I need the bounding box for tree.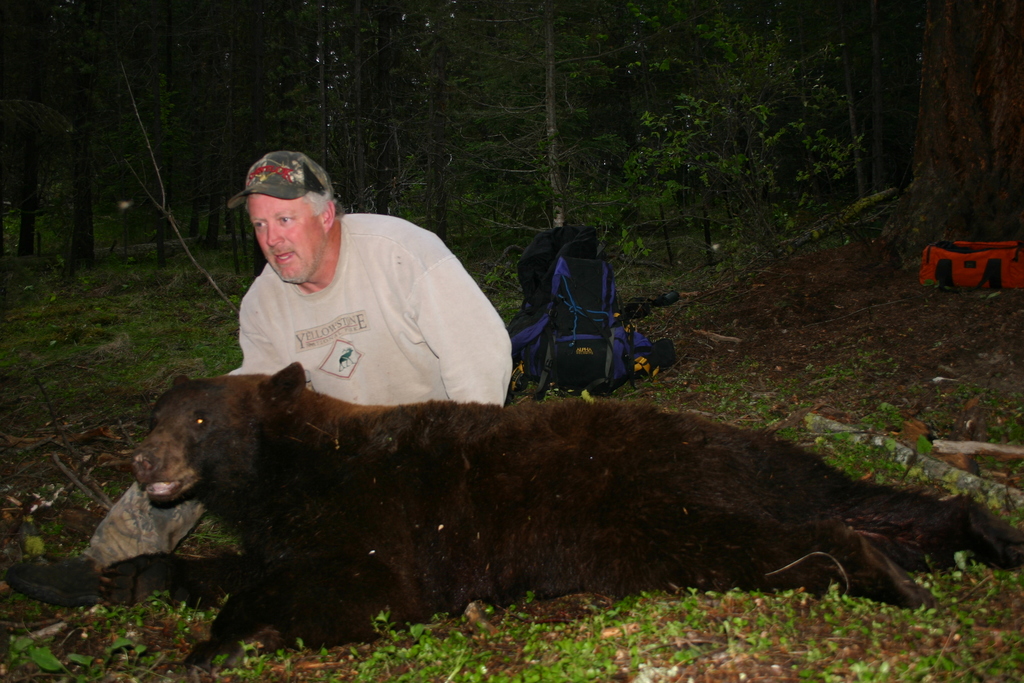
Here it is: (left=77, top=0, right=84, bottom=263).
